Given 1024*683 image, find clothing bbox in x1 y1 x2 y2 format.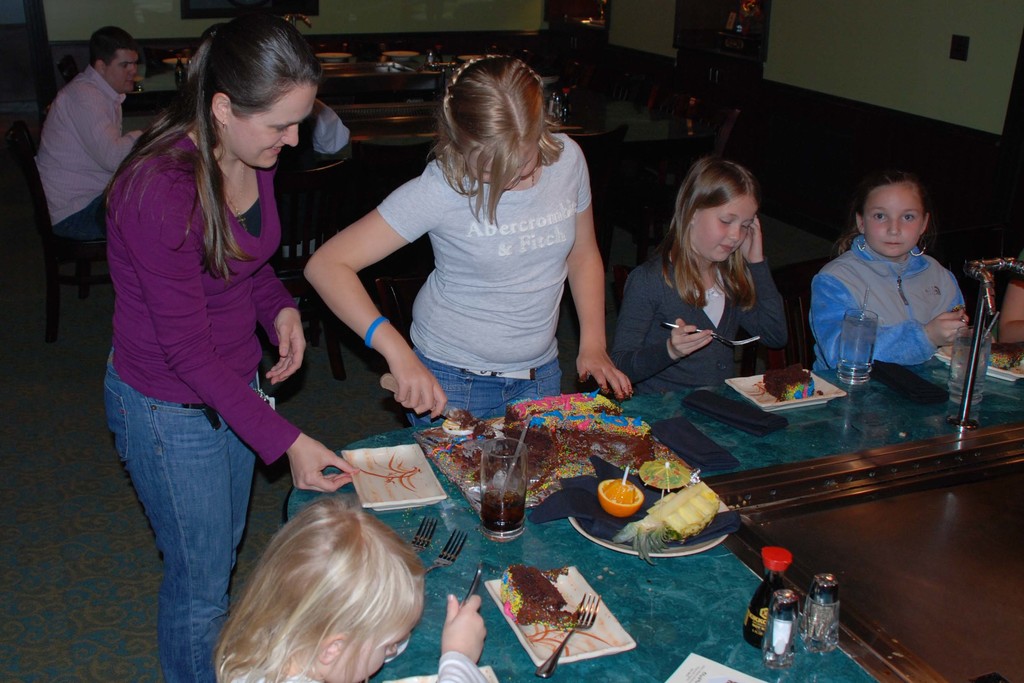
29 67 149 237.
